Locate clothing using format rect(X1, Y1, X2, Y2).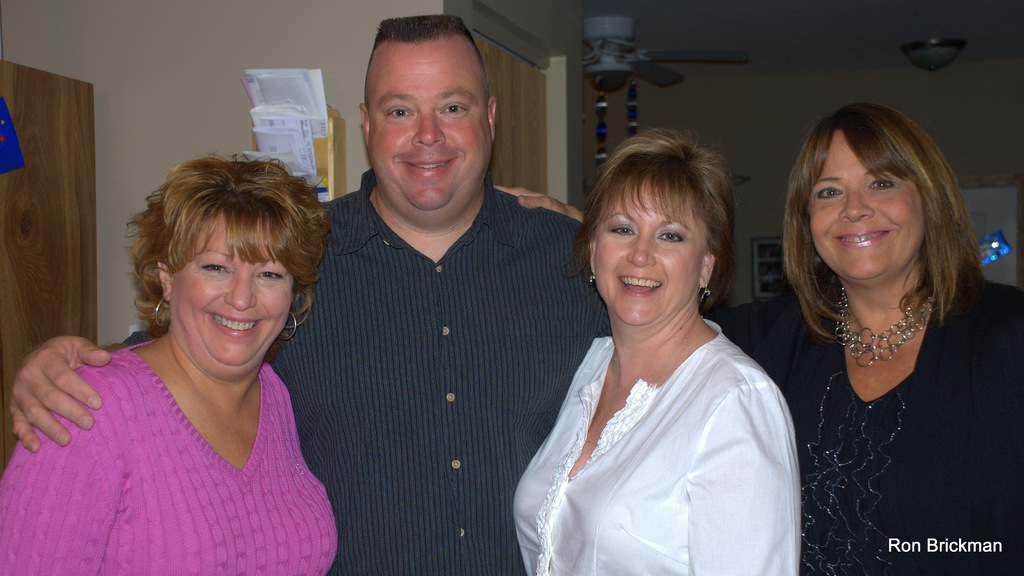
rect(719, 277, 1016, 575).
